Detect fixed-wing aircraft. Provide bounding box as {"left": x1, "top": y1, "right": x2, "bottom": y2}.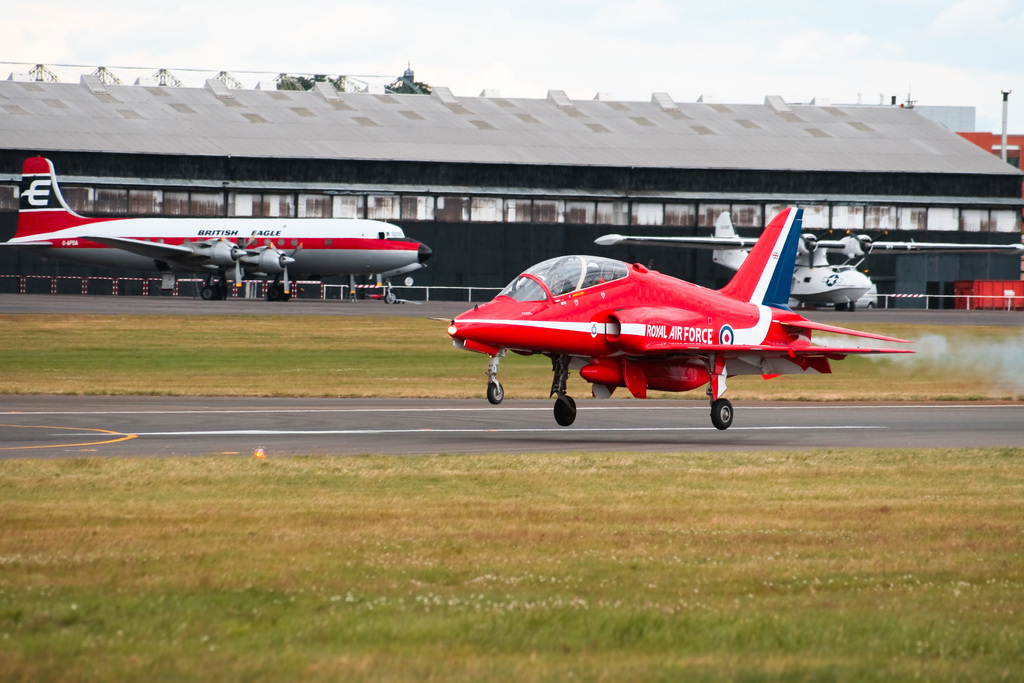
{"left": 591, "top": 210, "right": 1023, "bottom": 315}.
